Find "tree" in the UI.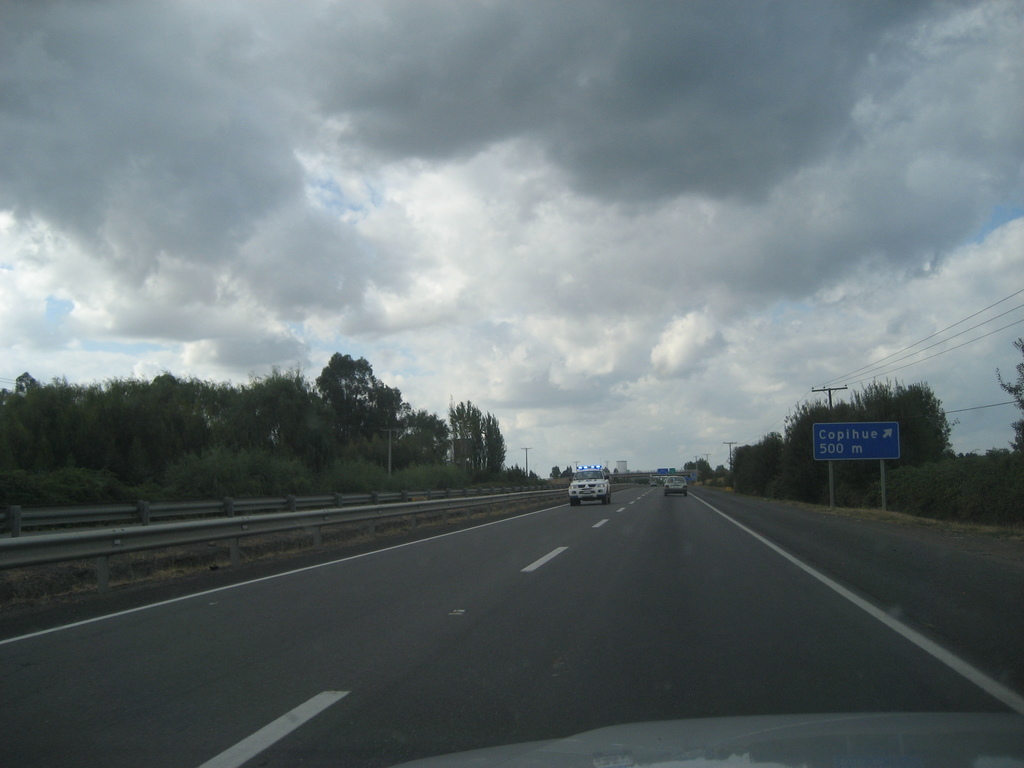
UI element at bbox=[683, 458, 708, 476].
